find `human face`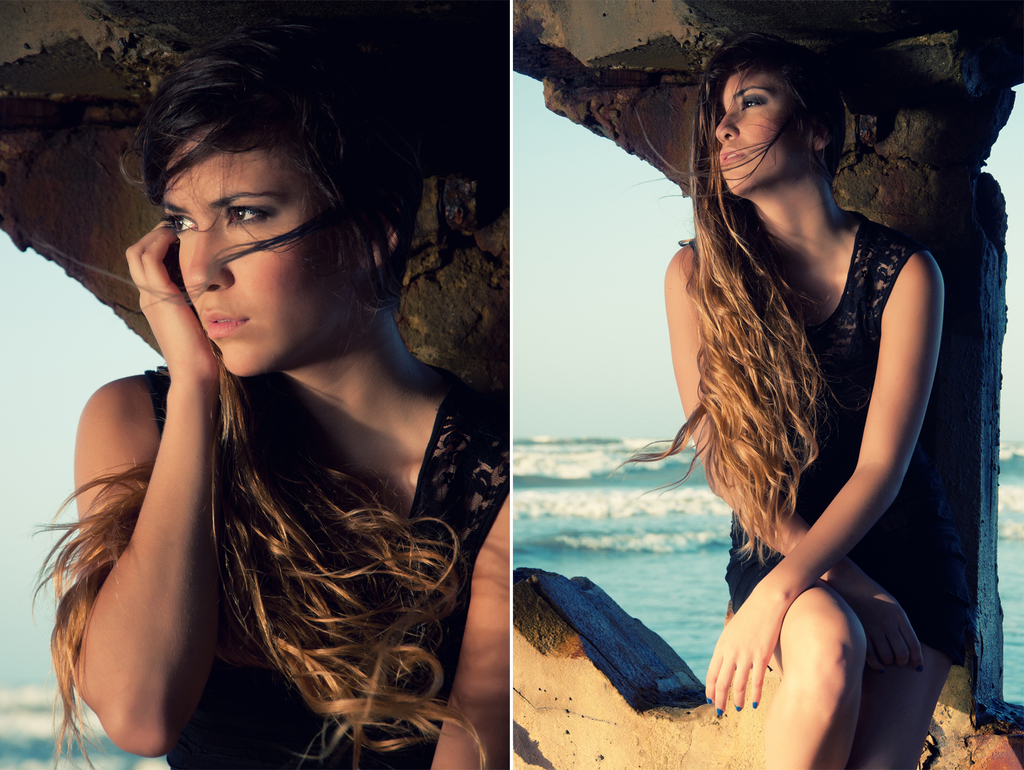
[719,74,806,193]
